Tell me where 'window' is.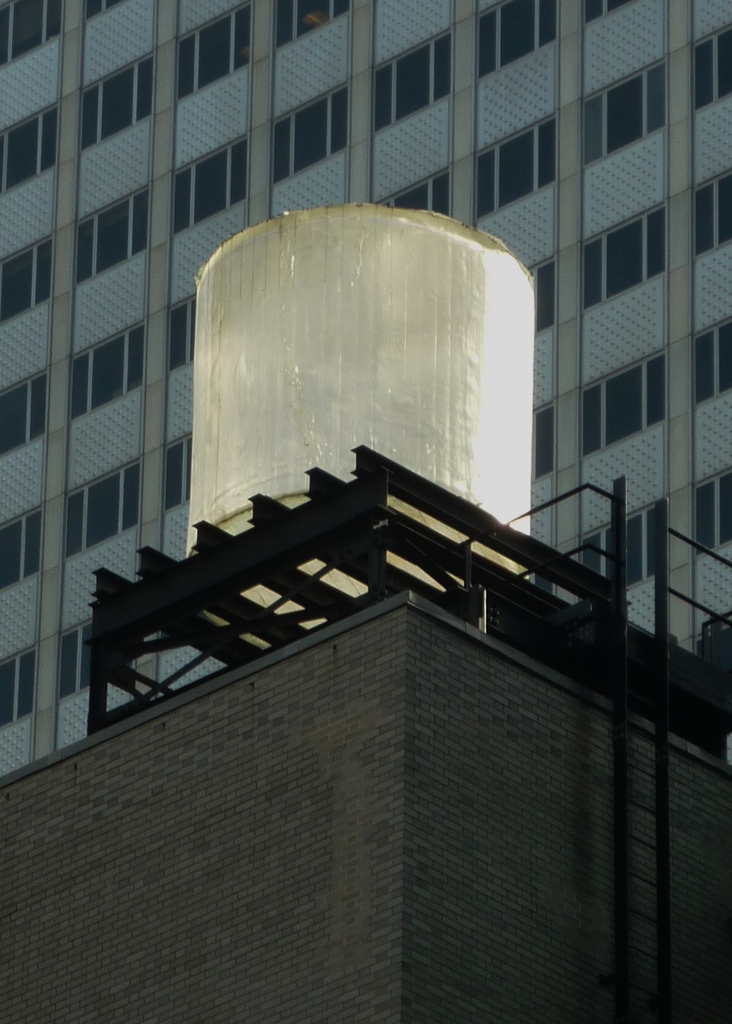
'window' is at (81, 53, 157, 149).
